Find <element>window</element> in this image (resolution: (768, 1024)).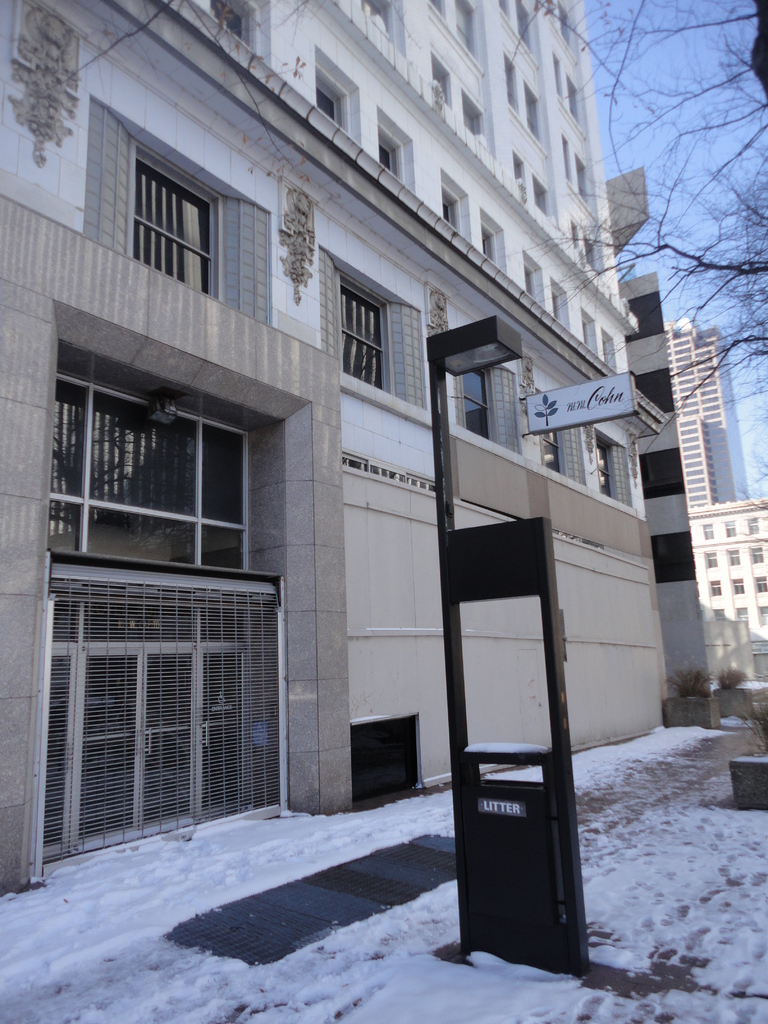
x1=532 y1=179 x2=551 y2=222.
